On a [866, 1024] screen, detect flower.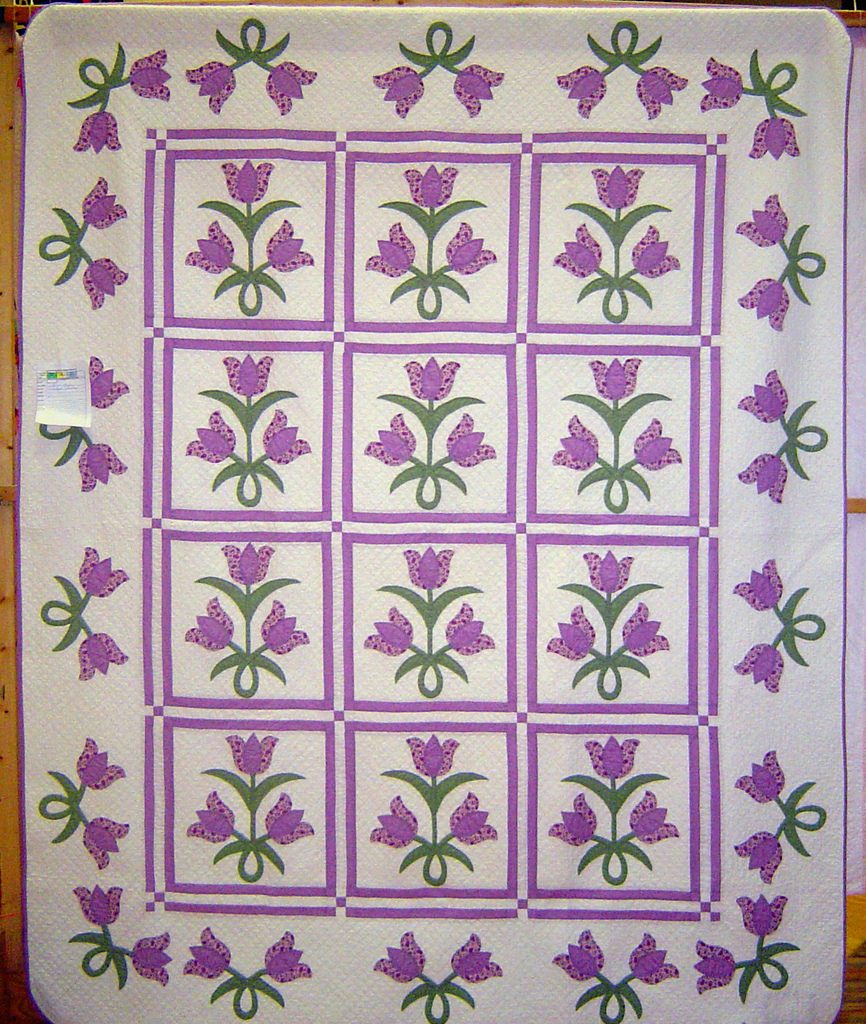
pyautogui.locateOnScreen(76, 736, 125, 792).
